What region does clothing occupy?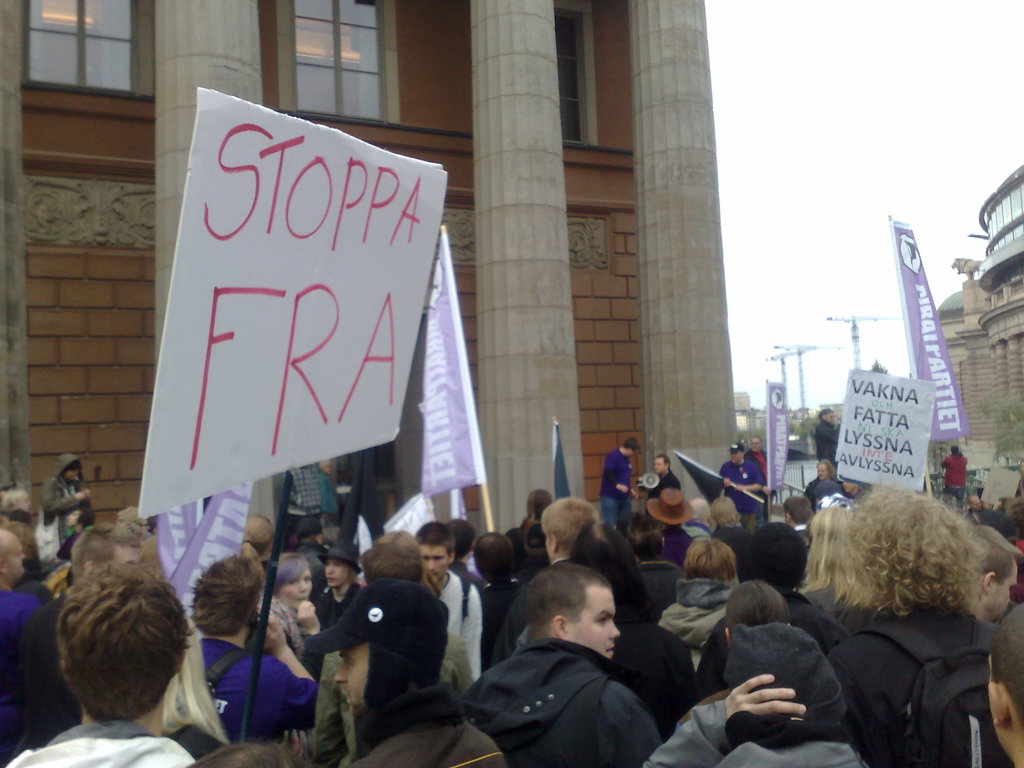
(x1=649, y1=474, x2=681, y2=495).
